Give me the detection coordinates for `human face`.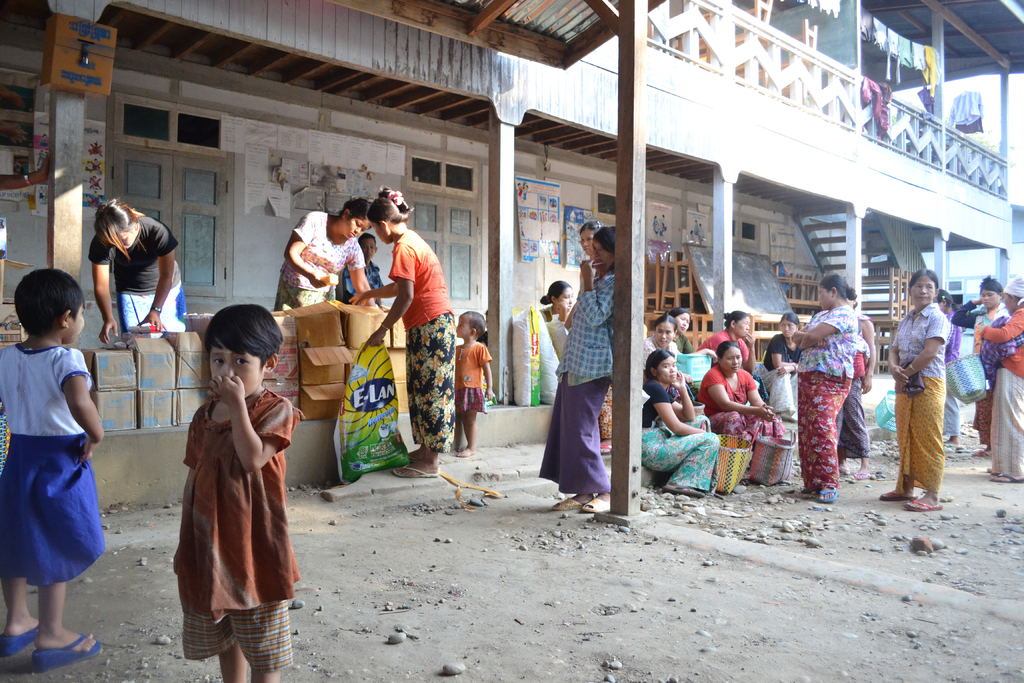
locate(675, 314, 692, 333).
